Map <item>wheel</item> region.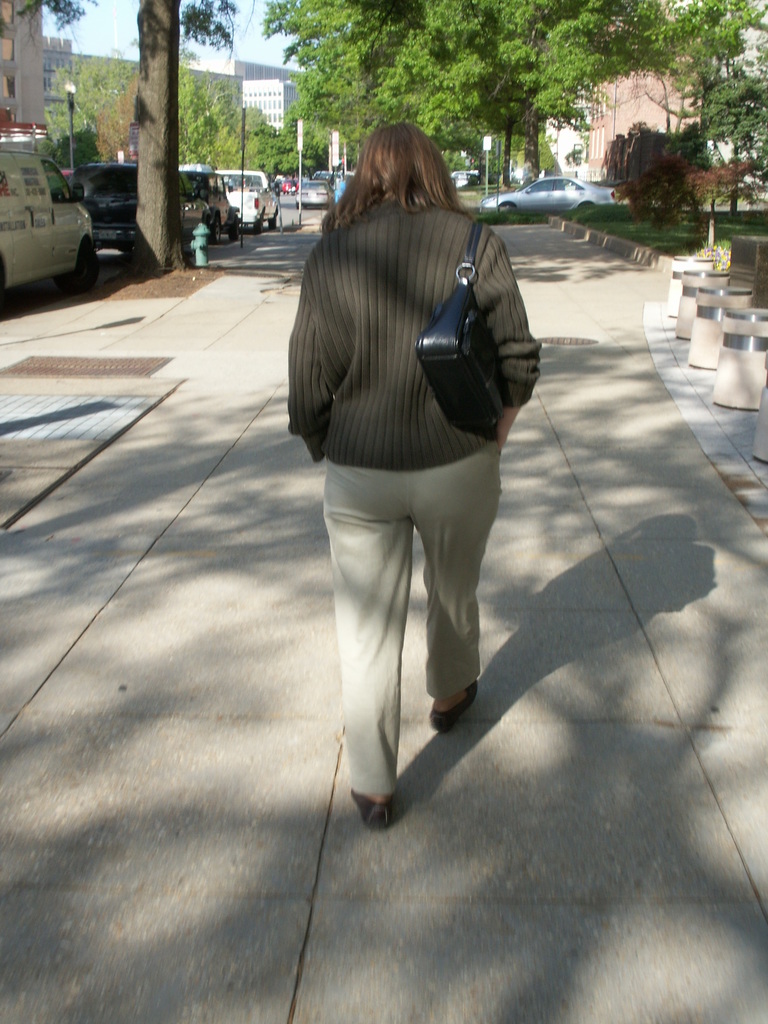
Mapped to BBox(209, 214, 221, 245).
